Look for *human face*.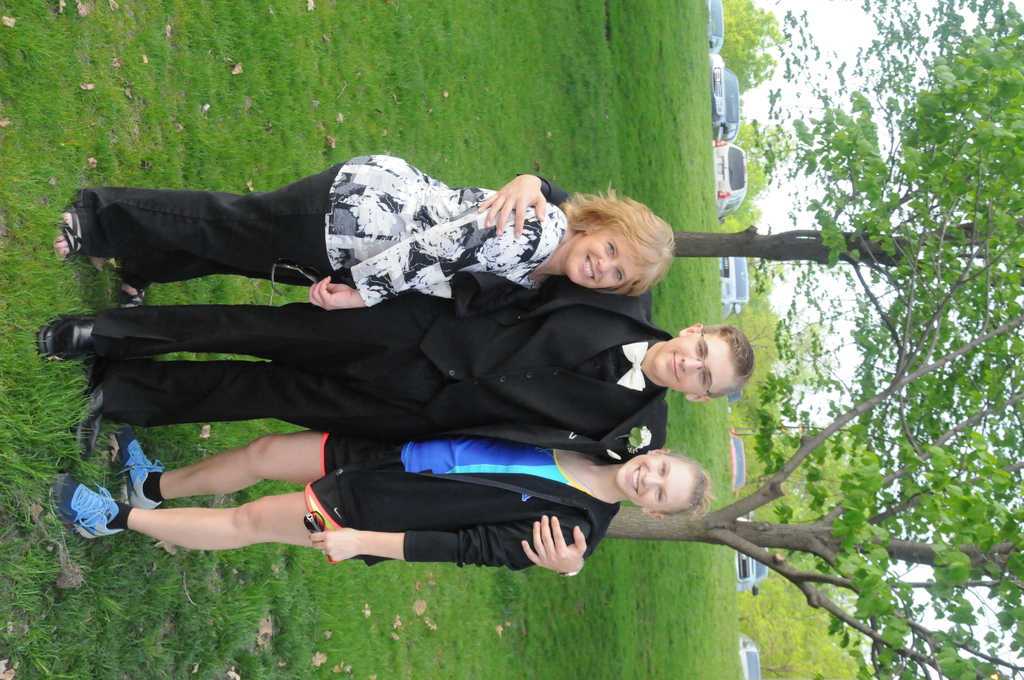
Found: locate(649, 332, 732, 395).
